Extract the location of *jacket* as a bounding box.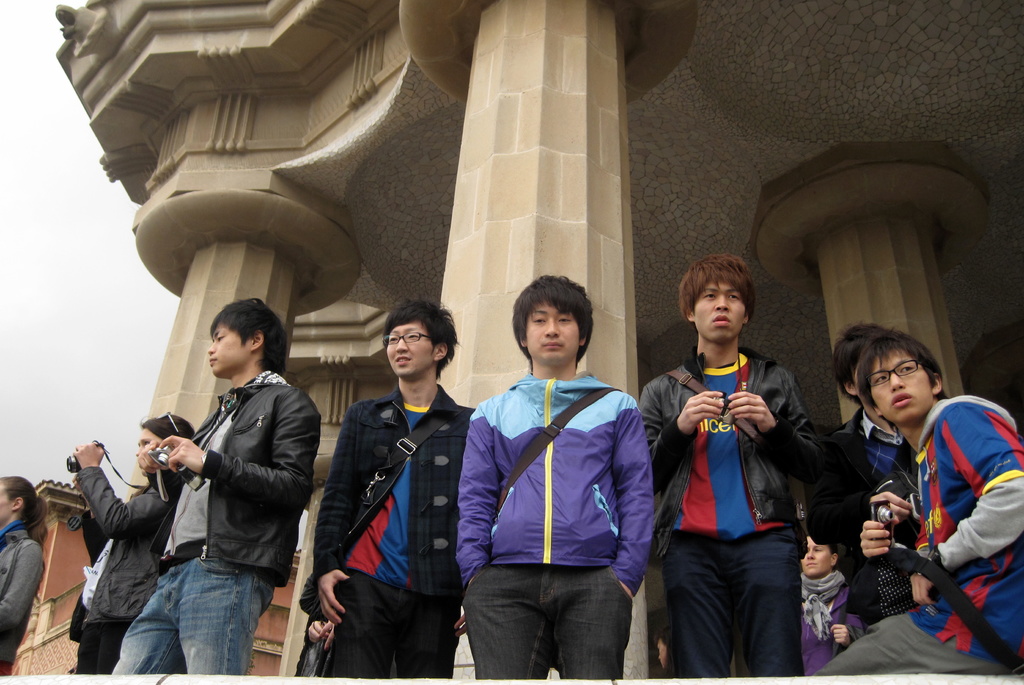
select_region(455, 358, 648, 598).
